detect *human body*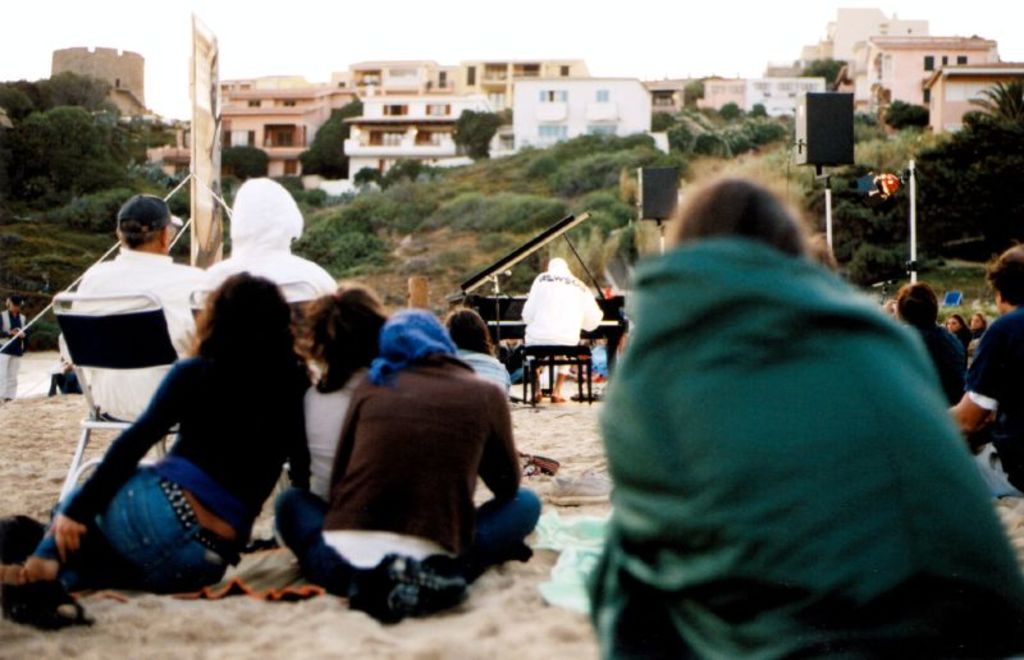
59:243:207:426
